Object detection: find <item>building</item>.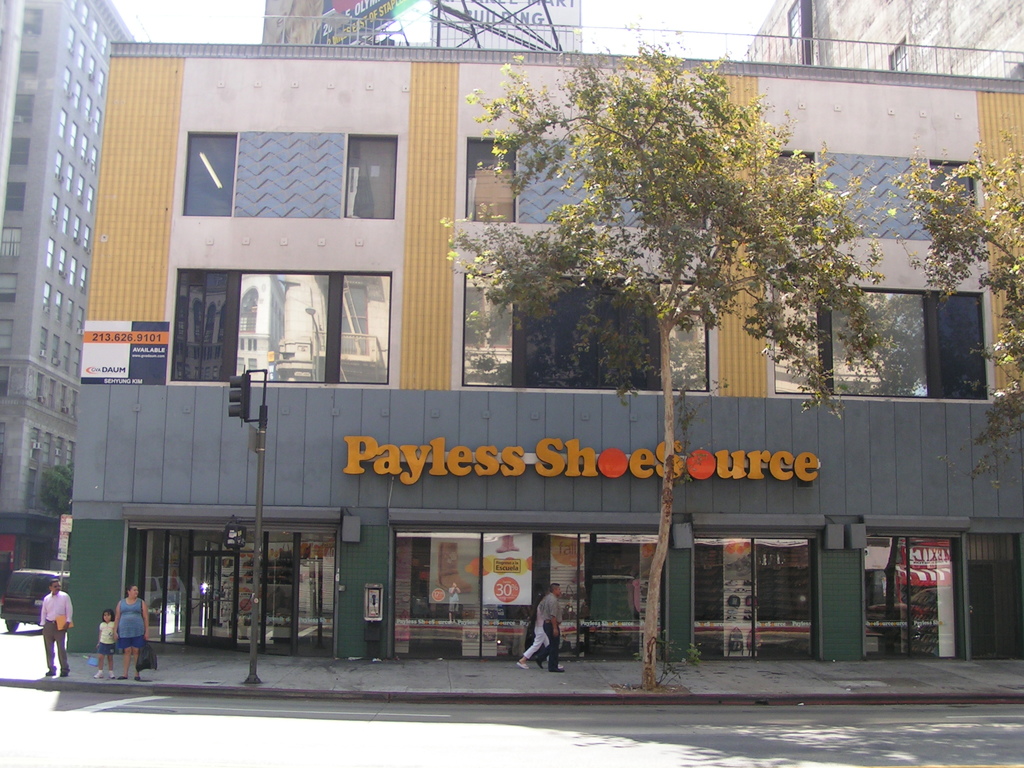
box=[737, 0, 1023, 77].
